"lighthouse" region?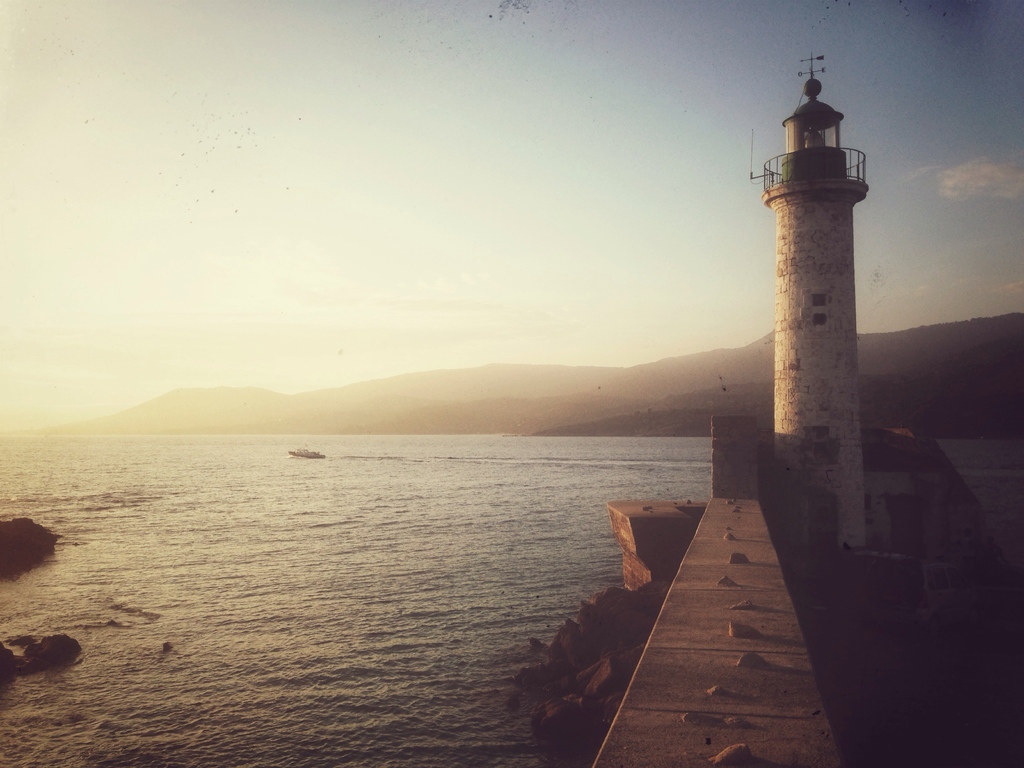
select_region(742, 40, 896, 563)
